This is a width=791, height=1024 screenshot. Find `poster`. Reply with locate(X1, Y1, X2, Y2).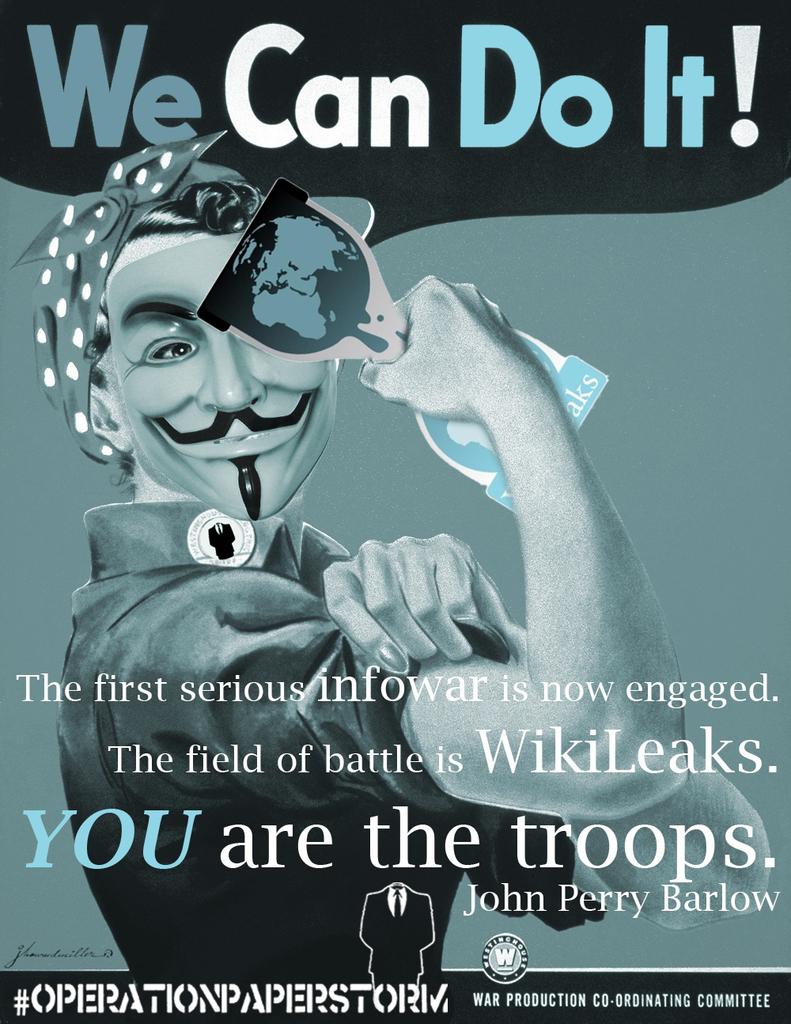
locate(0, 0, 790, 1023).
